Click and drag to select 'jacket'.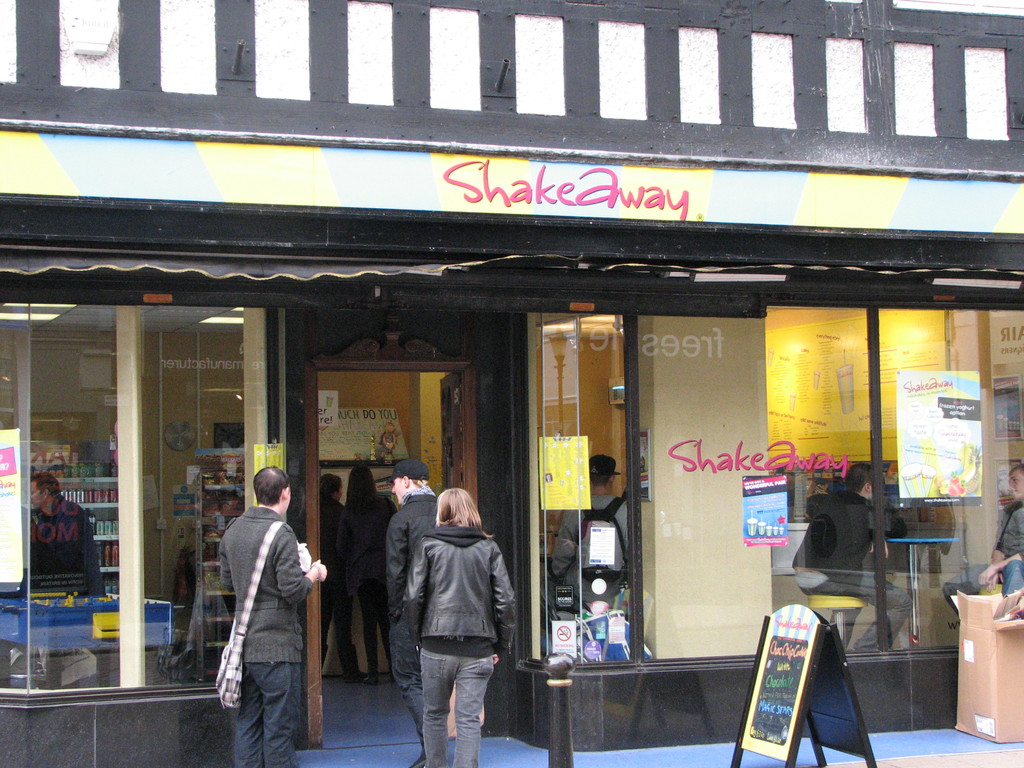
Selection: (left=383, top=500, right=512, bottom=709).
